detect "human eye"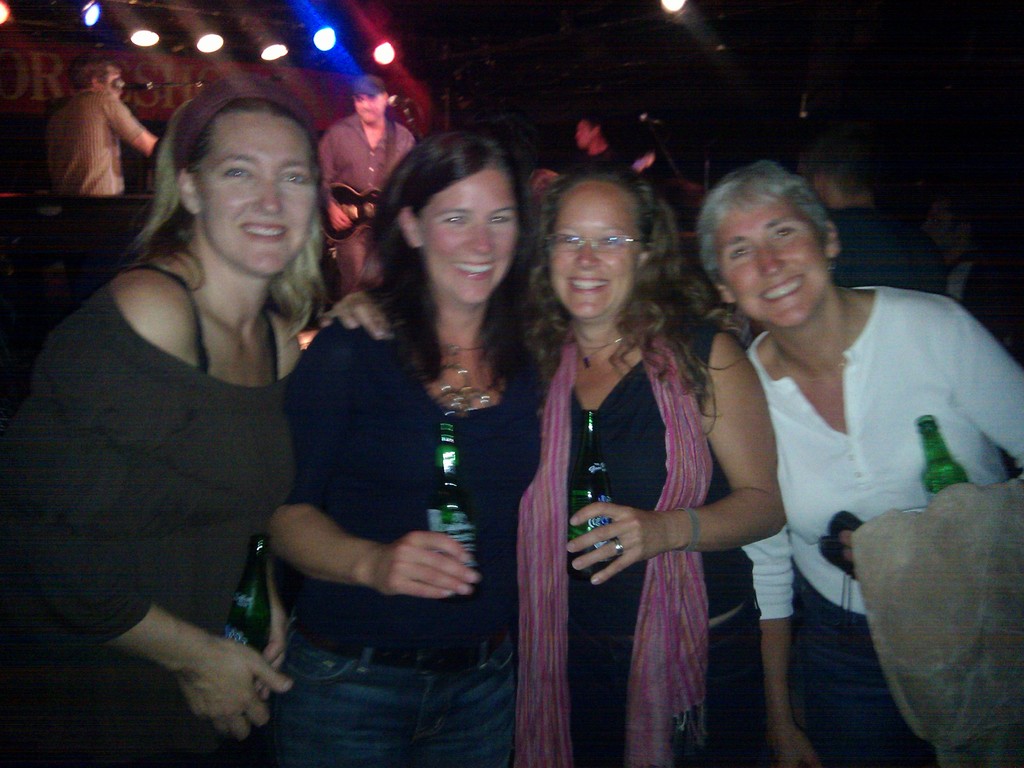
Rect(599, 233, 622, 253)
